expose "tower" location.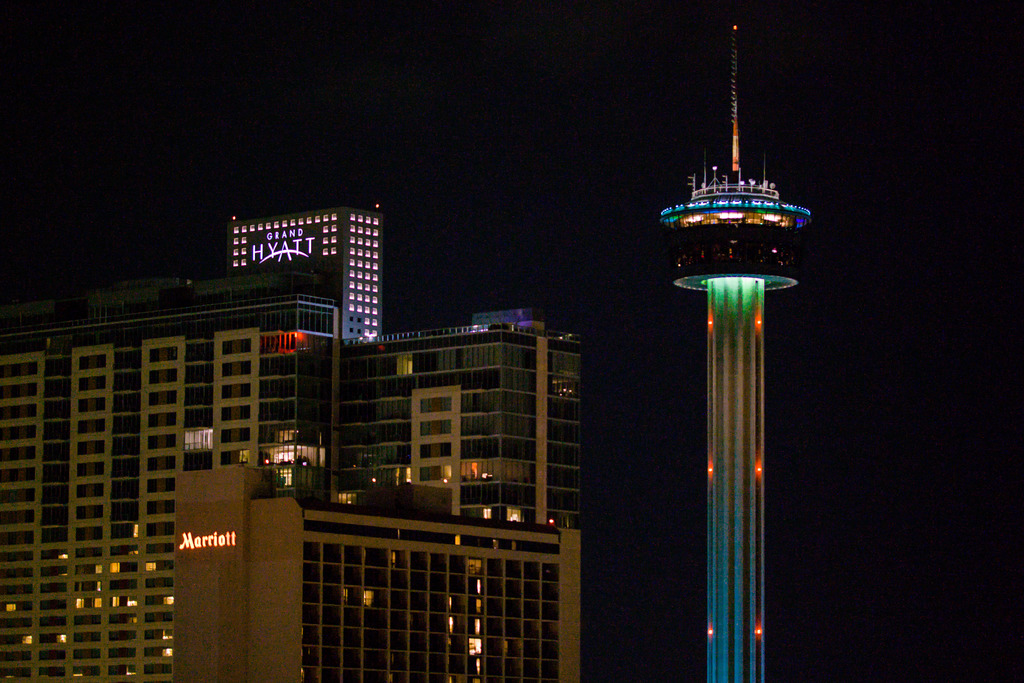
Exposed at detection(653, 12, 820, 677).
